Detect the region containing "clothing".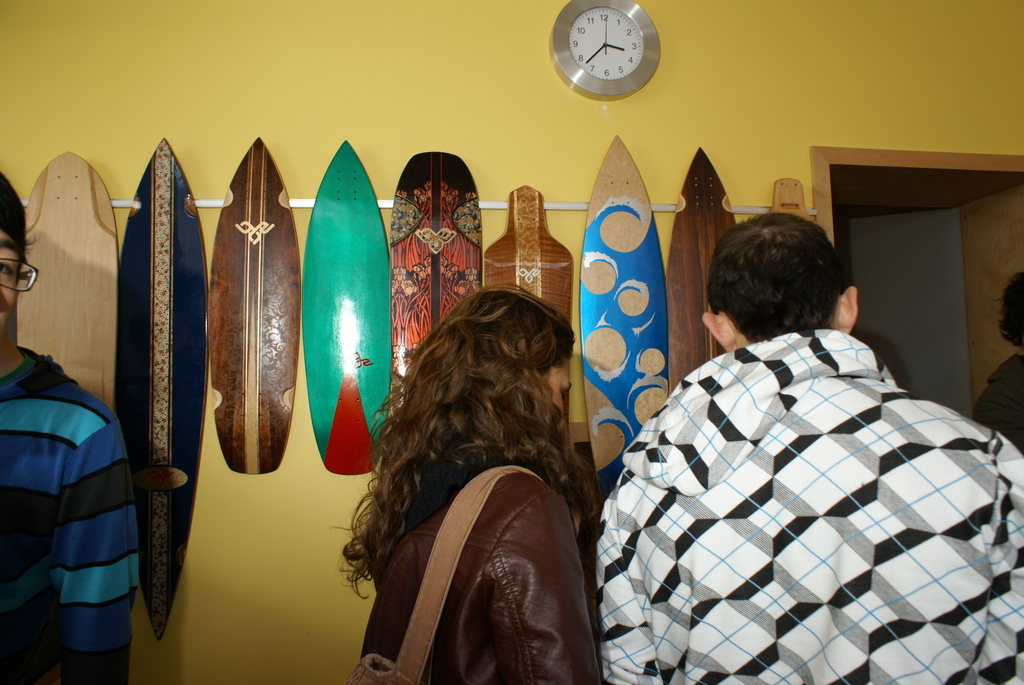
locate(0, 336, 147, 684).
